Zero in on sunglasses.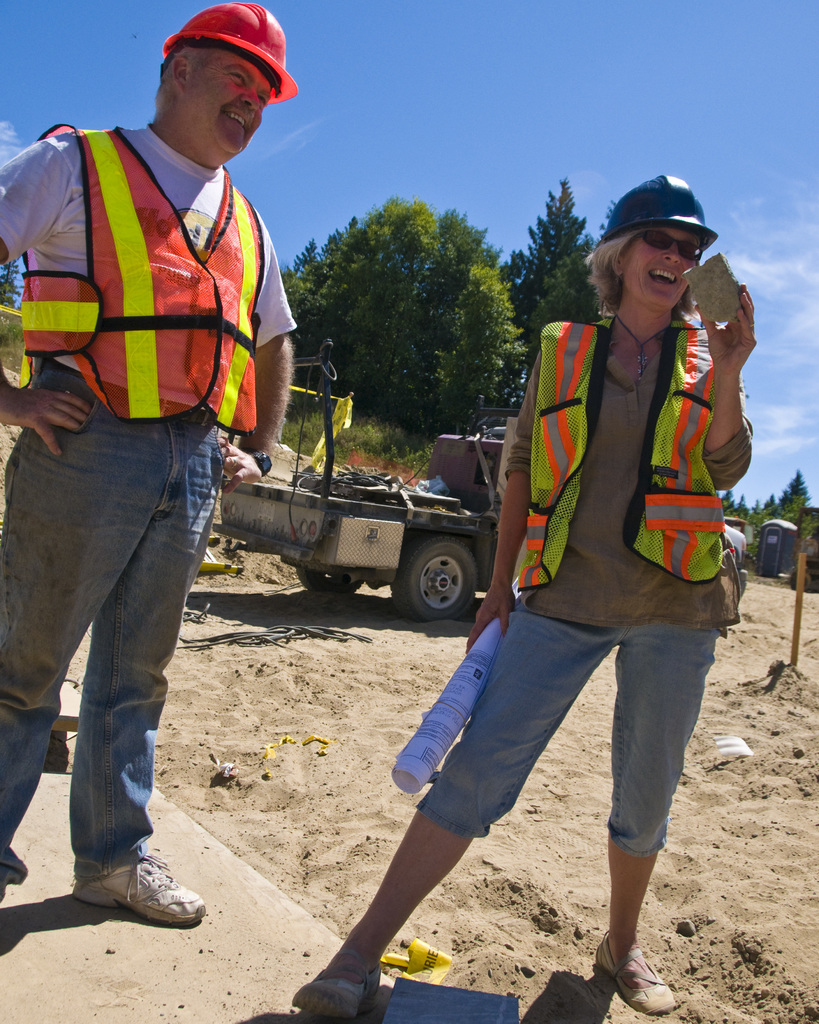
Zeroed in: [632, 227, 707, 262].
